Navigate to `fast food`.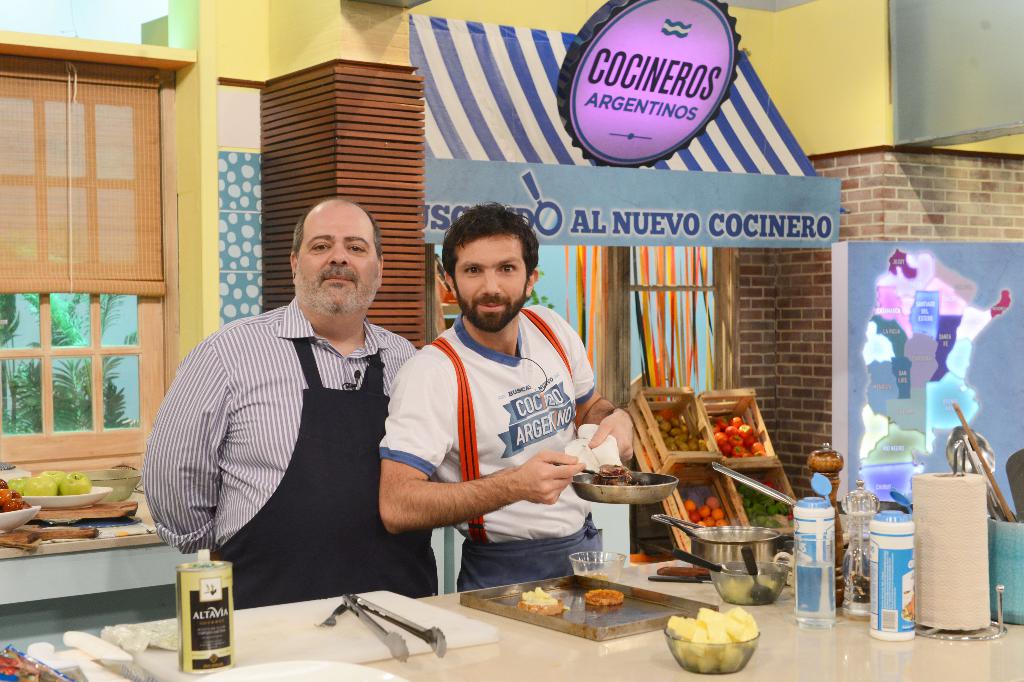
Navigation target: (left=669, top=606, right=754, bottom=676).
